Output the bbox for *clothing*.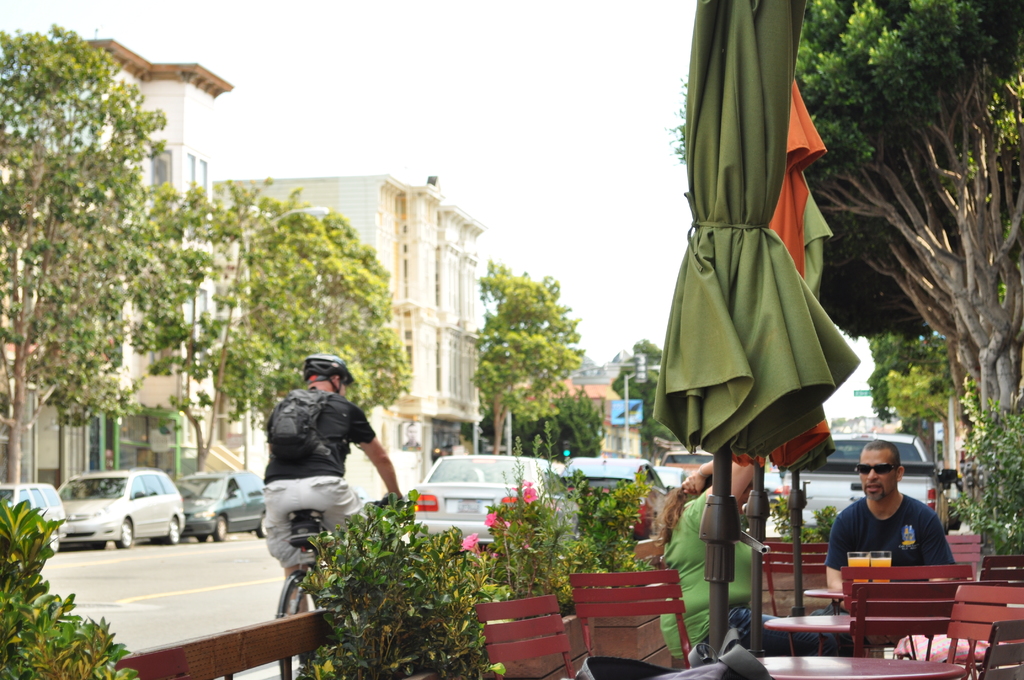
select_region(658, 490, 848, 656).
